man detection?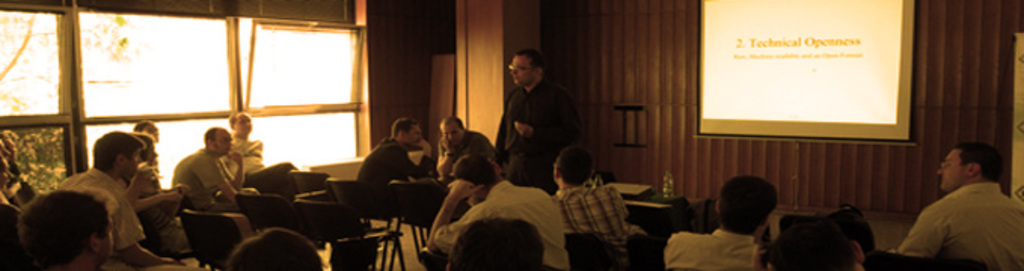
box=[890, 143, 1022, 269]
